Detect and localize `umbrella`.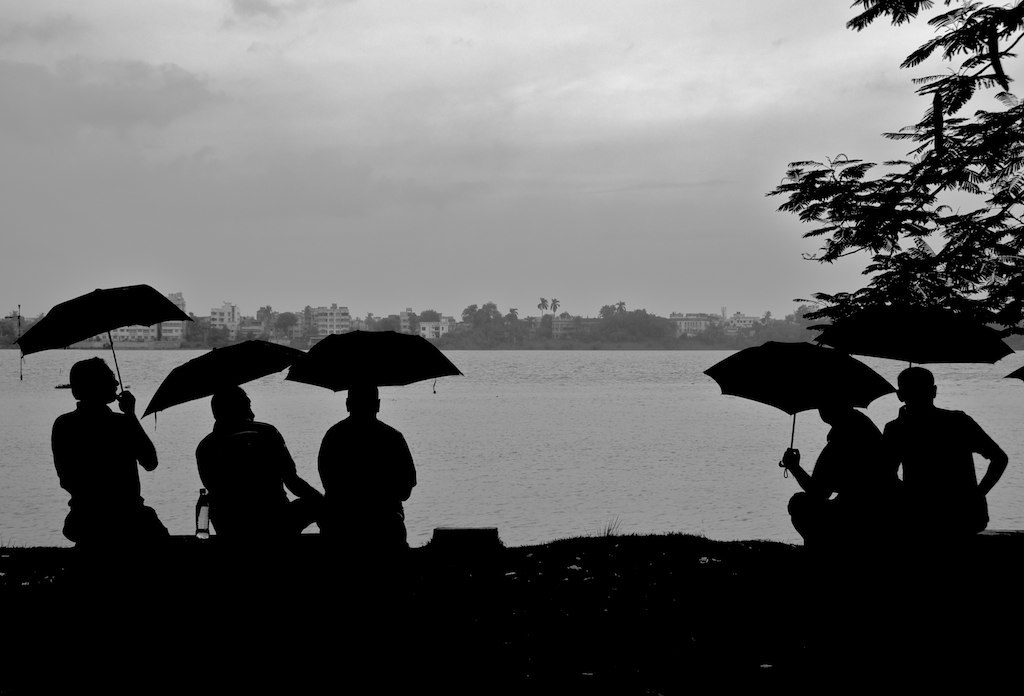
Localized at [12, 286, 190, 401].
